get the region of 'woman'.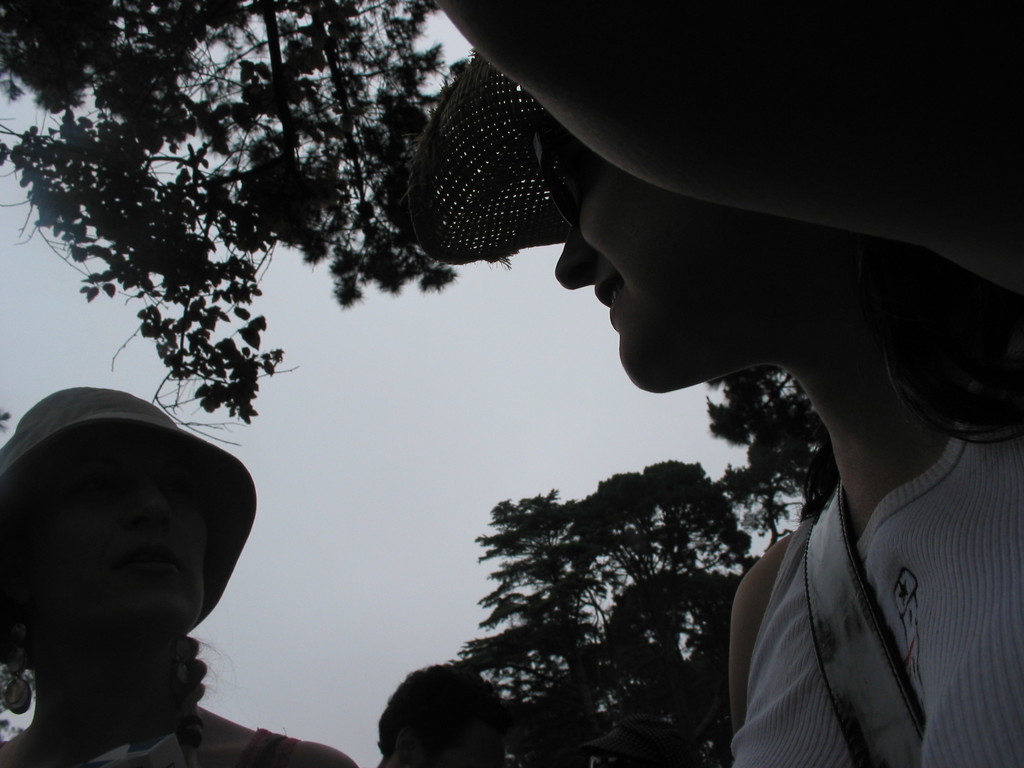
(259,40,1005,753).
